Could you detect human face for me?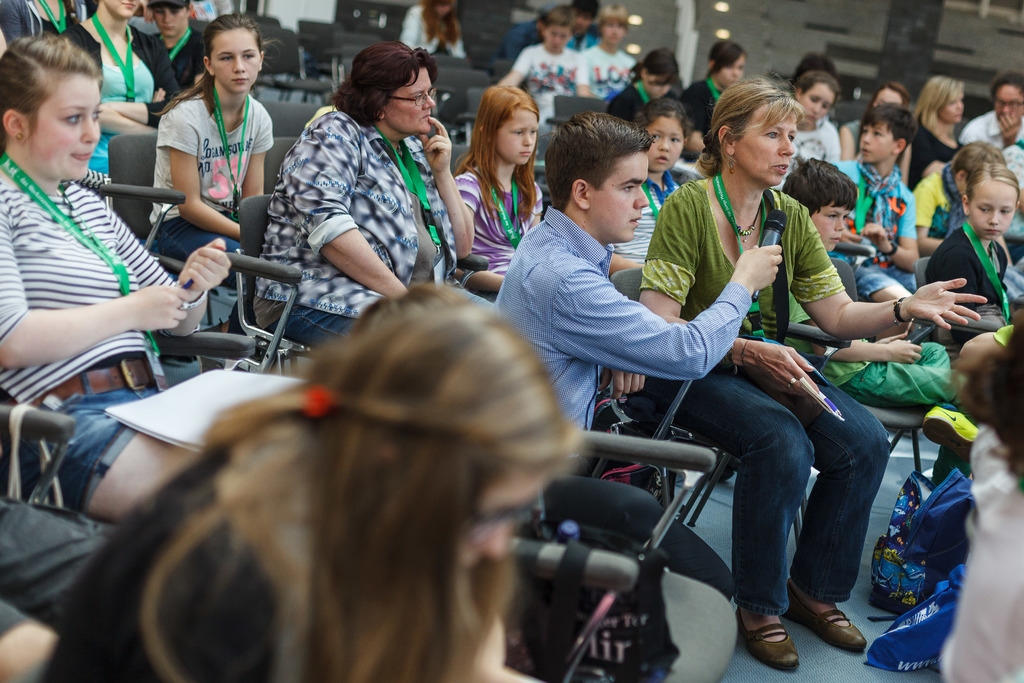
Detection result: [645,111,686,172].
